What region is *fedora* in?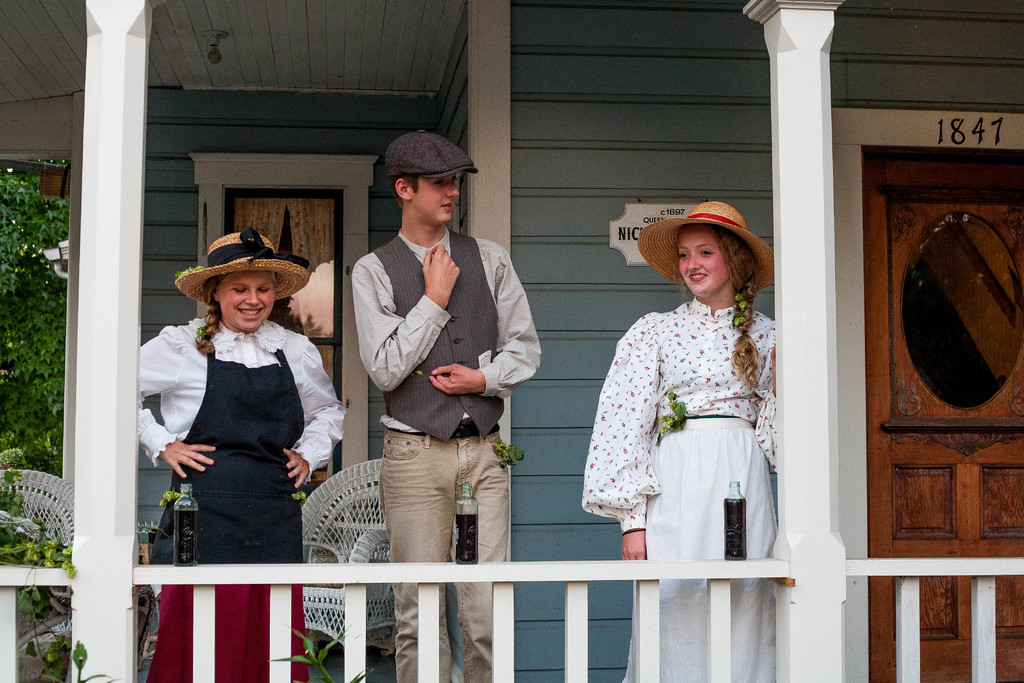
174/230/319/304.
